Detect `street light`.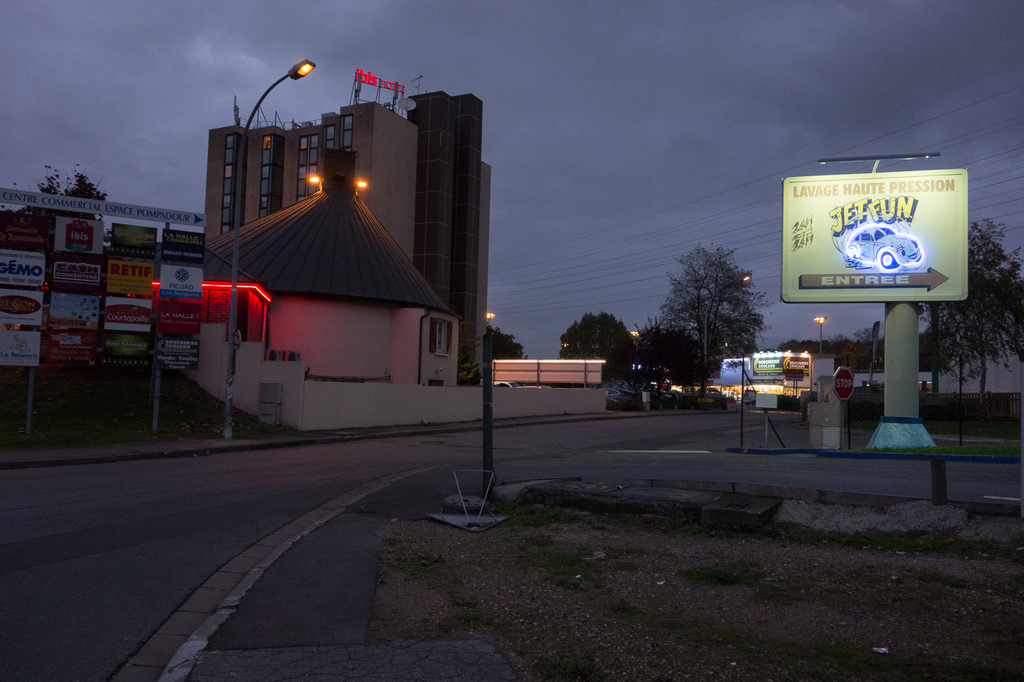
Detected at Rect(228, 58, 317, 442).
